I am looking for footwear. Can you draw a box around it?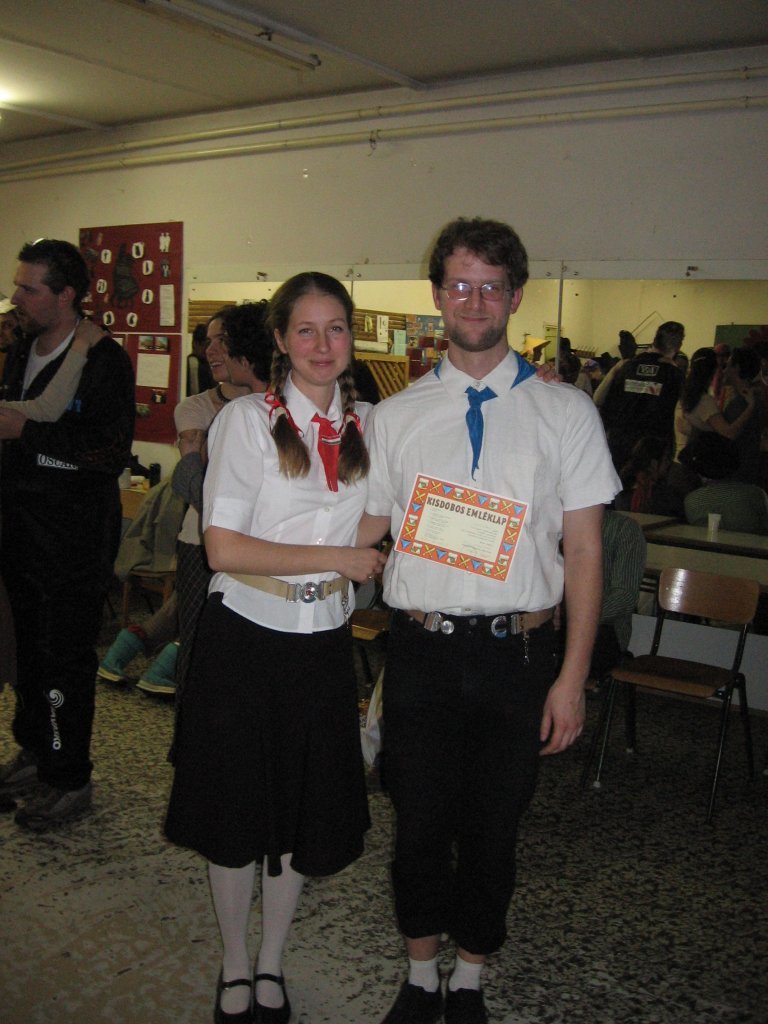
Sure, the bounding box is box=[389, 981, 445, 1023].
